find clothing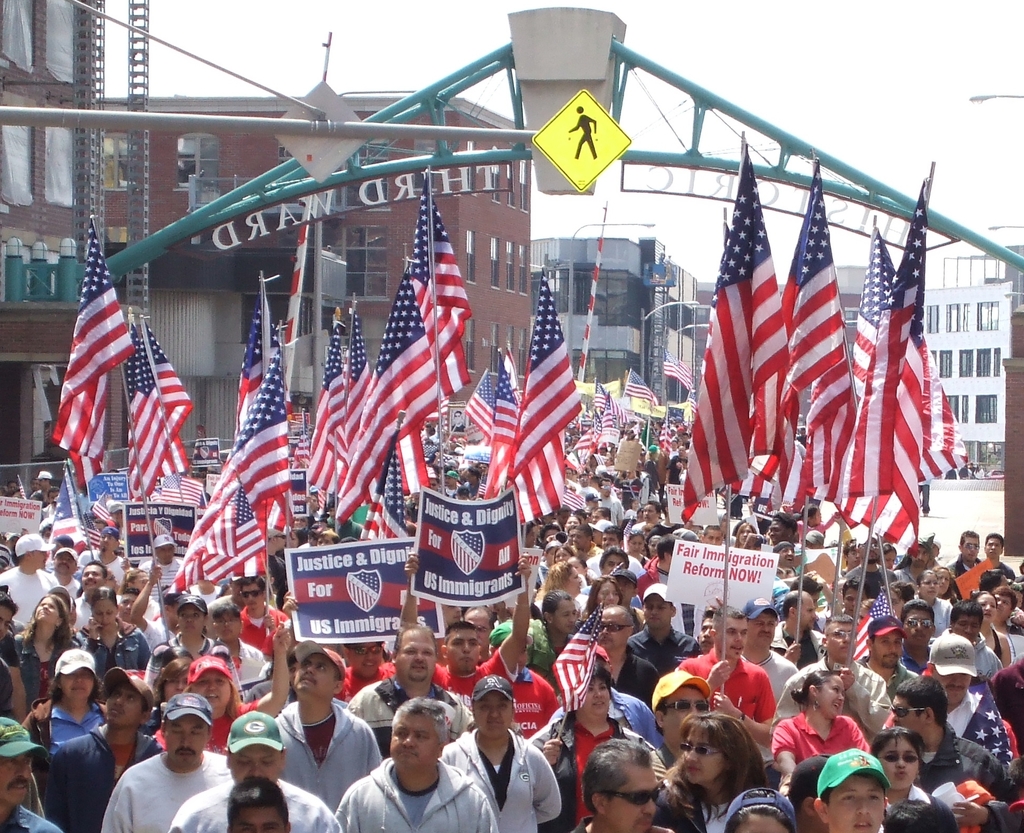
746/647/806/713
